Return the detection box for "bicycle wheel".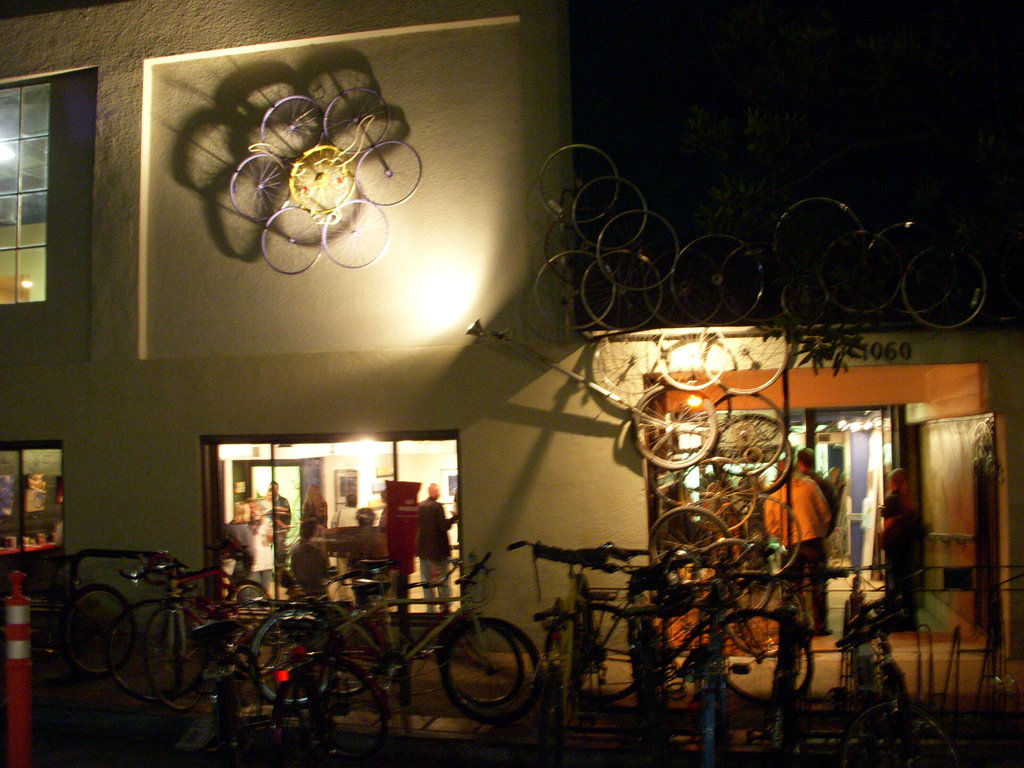
bbox=(237, 621, 280, 677).
